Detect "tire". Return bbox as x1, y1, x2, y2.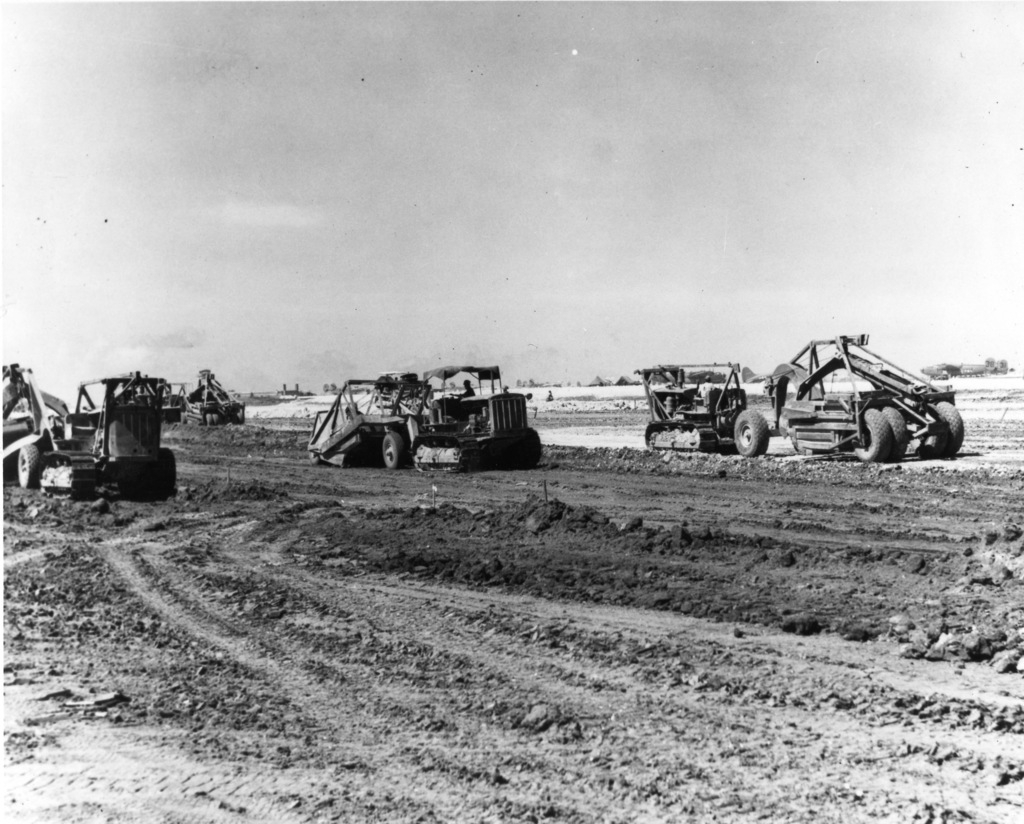
888, 405, 911, 460.
